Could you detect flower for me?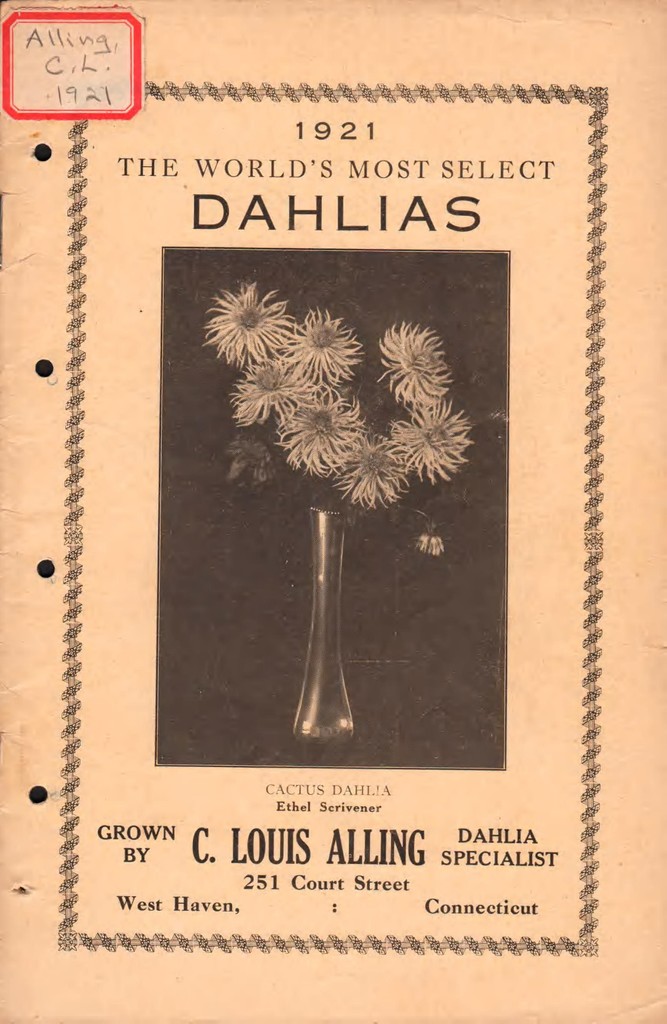
Detection result: rect(374, 319, 454, 398).
